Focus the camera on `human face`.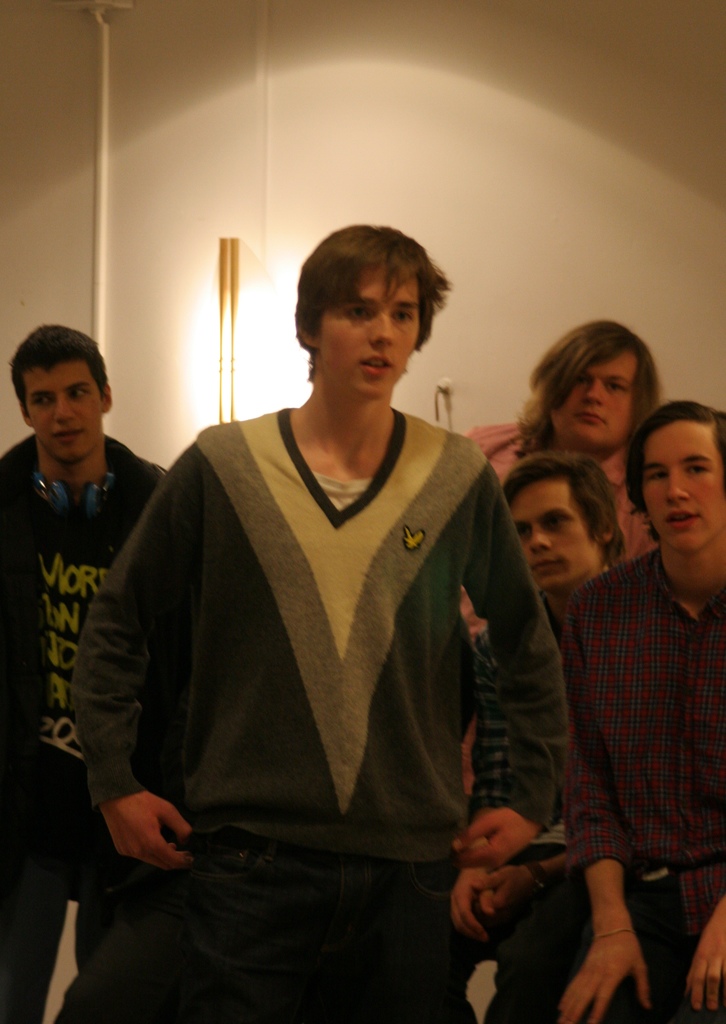
Focus region: 509/481/597/588.
